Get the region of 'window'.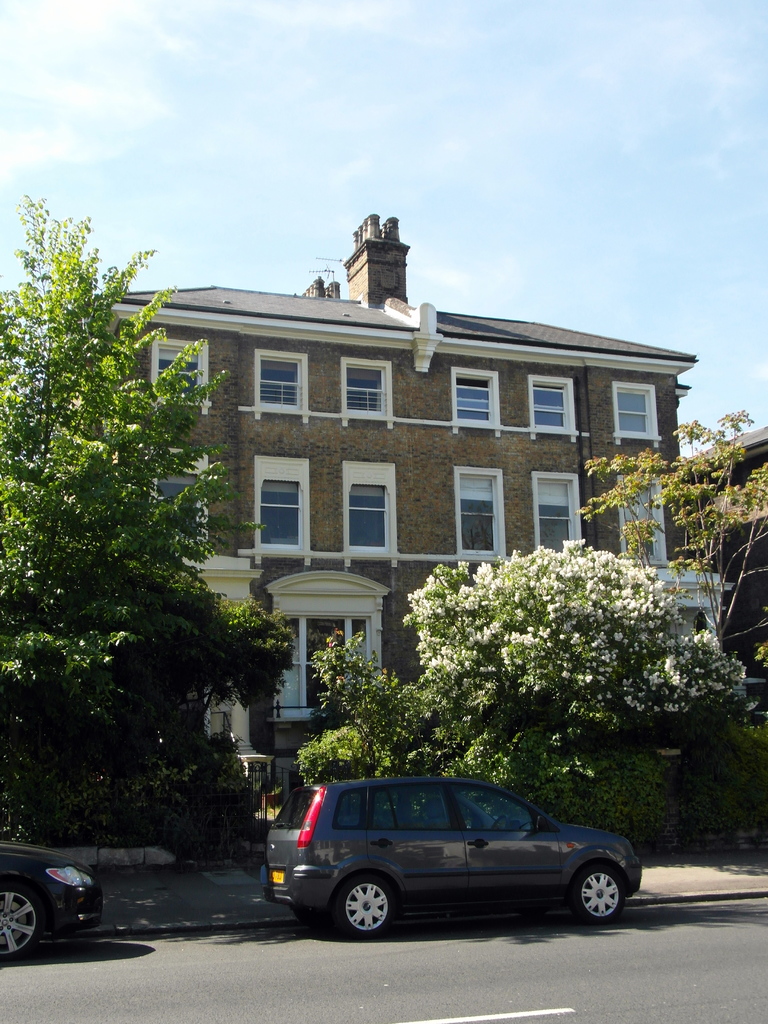
Rect(462, 471, 493, 552).
